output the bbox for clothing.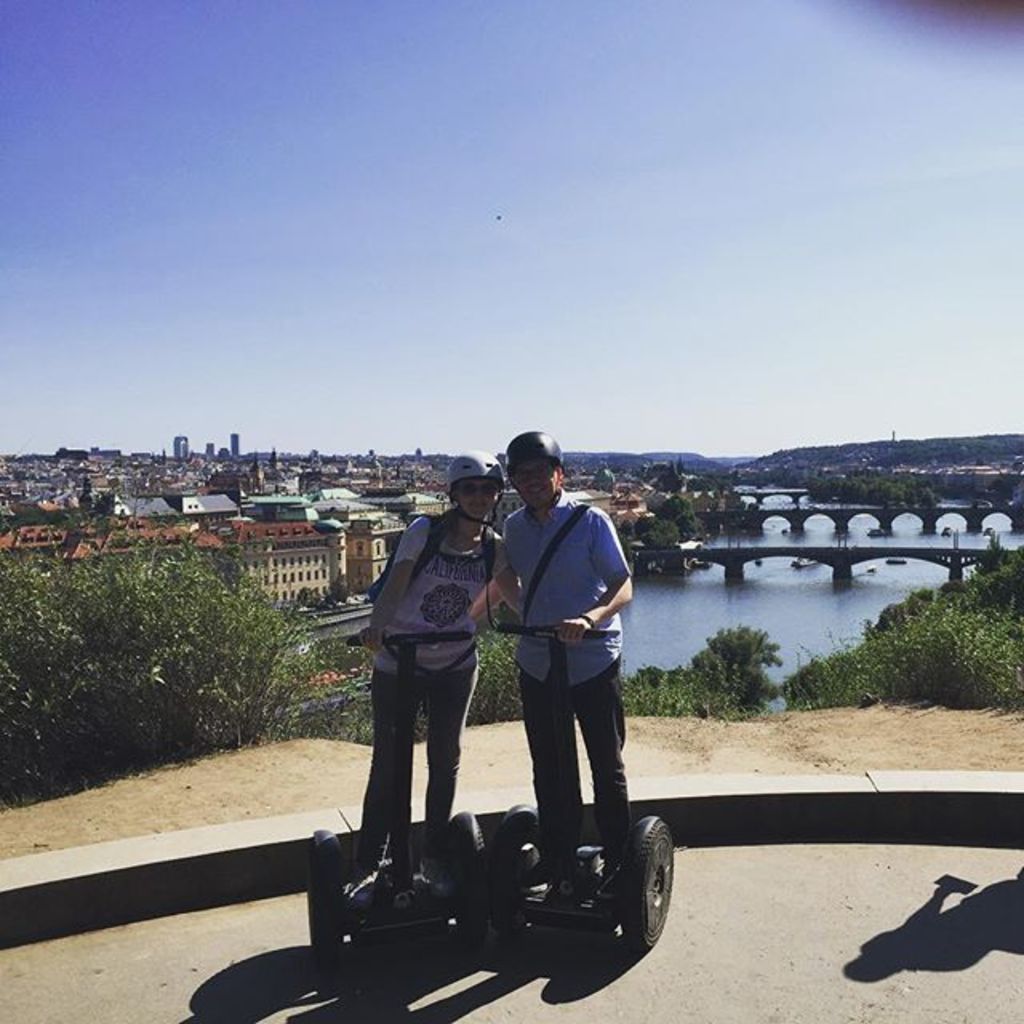
bbox=[355, 496, 507, 858].
